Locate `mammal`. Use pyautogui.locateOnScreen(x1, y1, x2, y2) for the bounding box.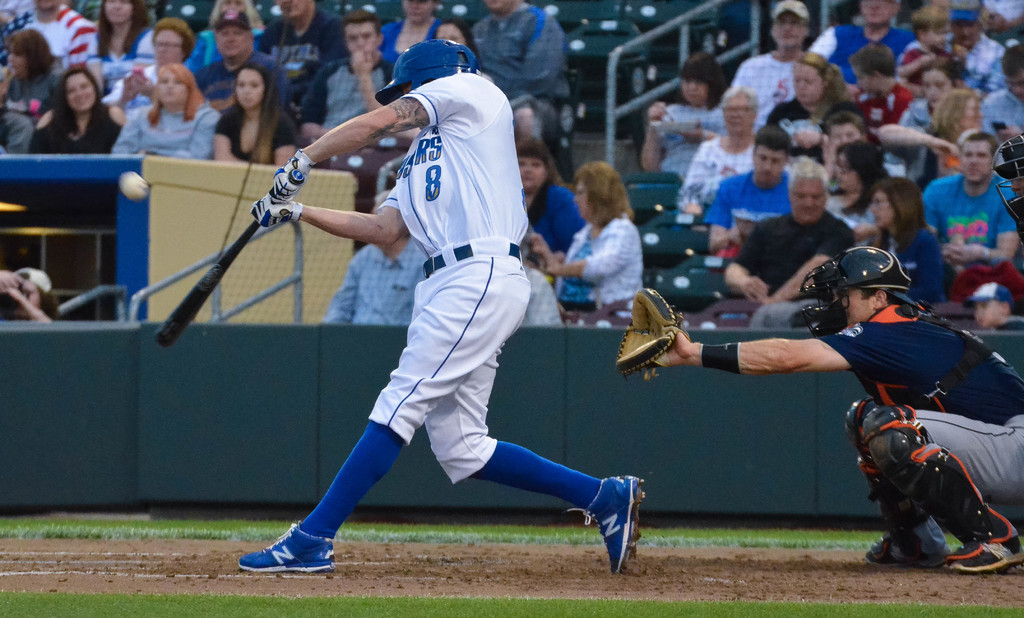
pyautogui.locateOnScreen(641, 244, 1023, 576).
